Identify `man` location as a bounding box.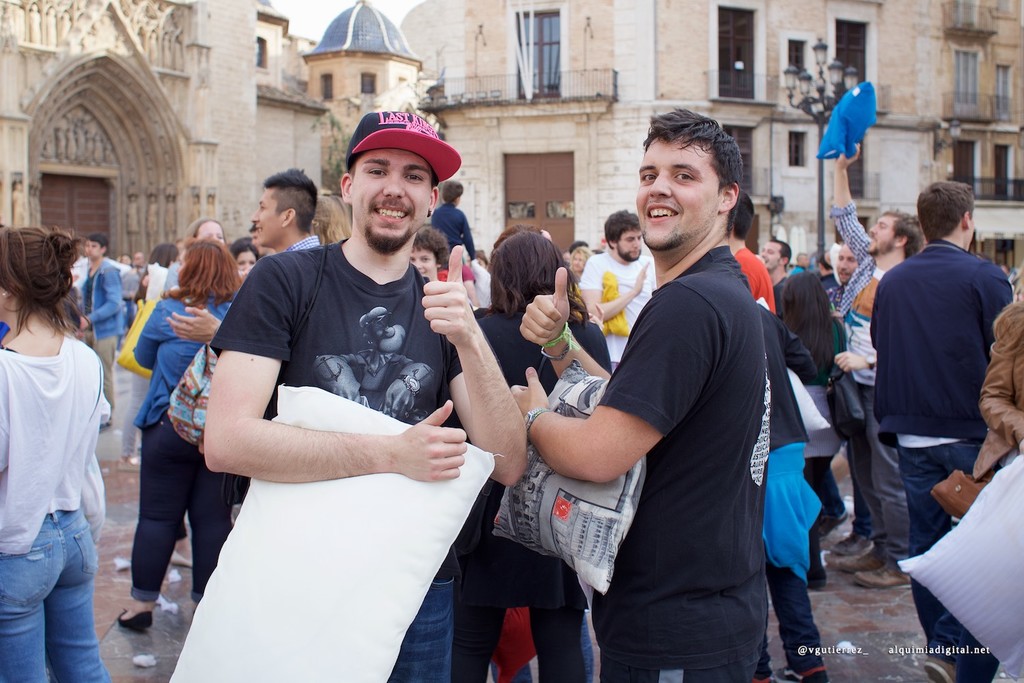
pyautogui.locateOnScreen(574, 206, 663, 379).
